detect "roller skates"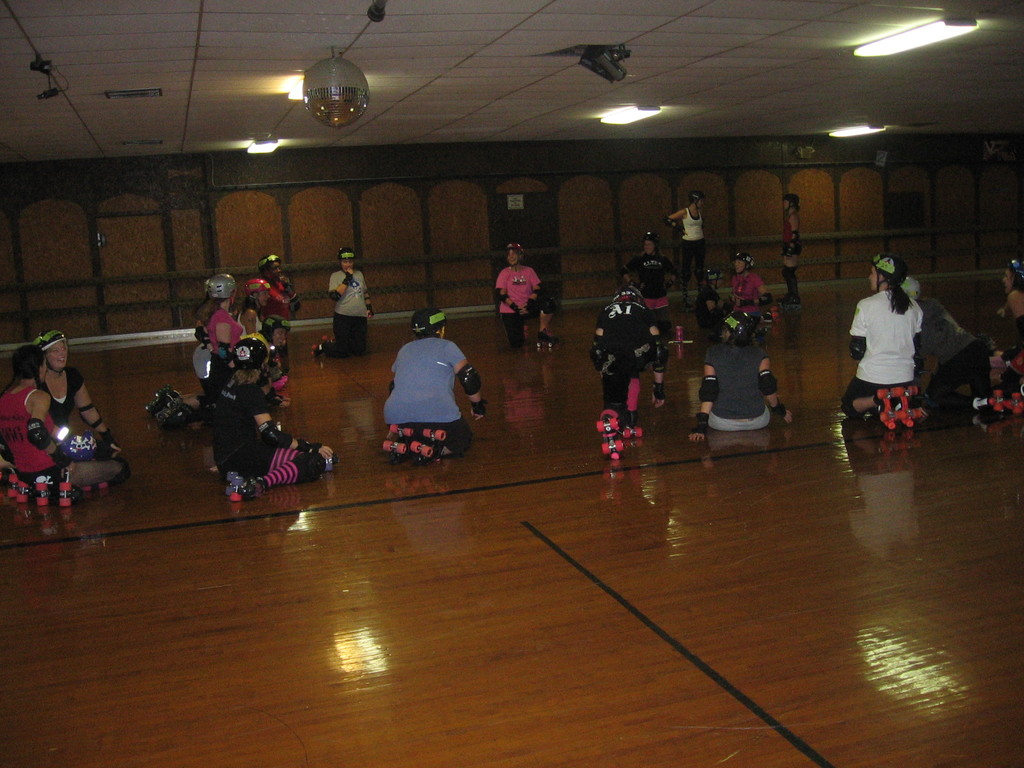
detection(534, 330, 564, 349)
